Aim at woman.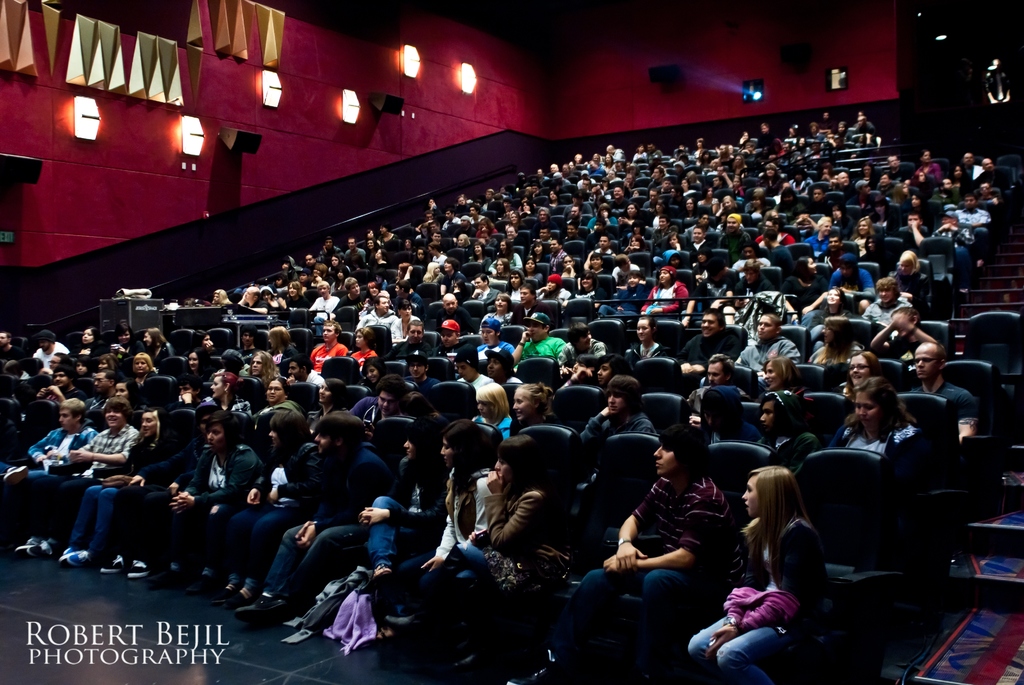
Aimed at [x1=764, y1=352, x2=818, y2=407].
